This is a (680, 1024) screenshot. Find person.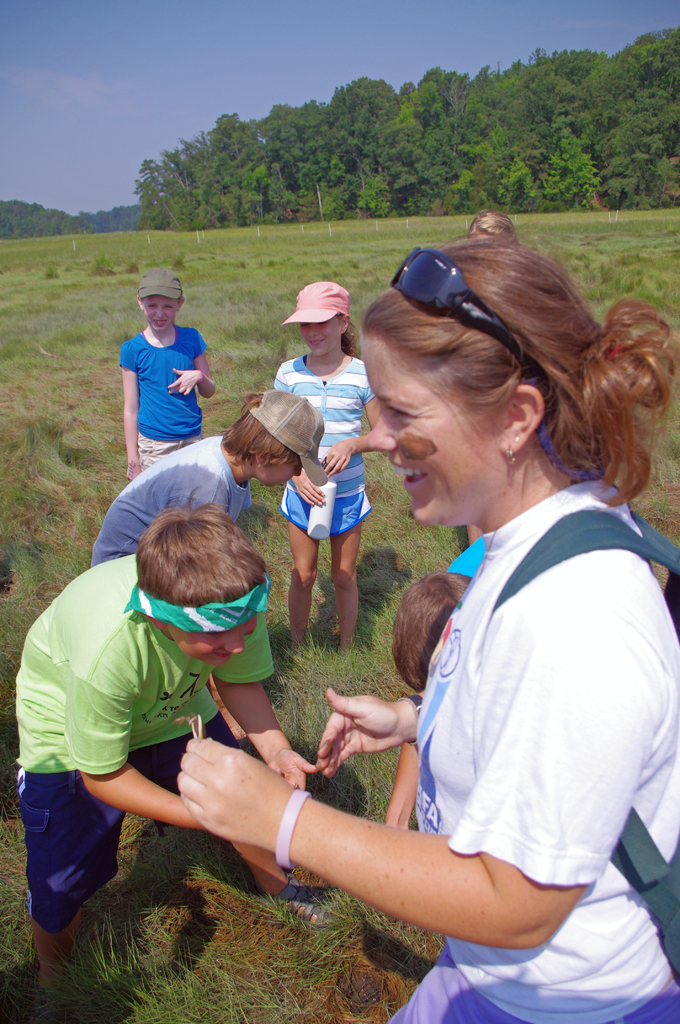
Bounding box: <bbox>283, 283, 393, 652</bbox>.
